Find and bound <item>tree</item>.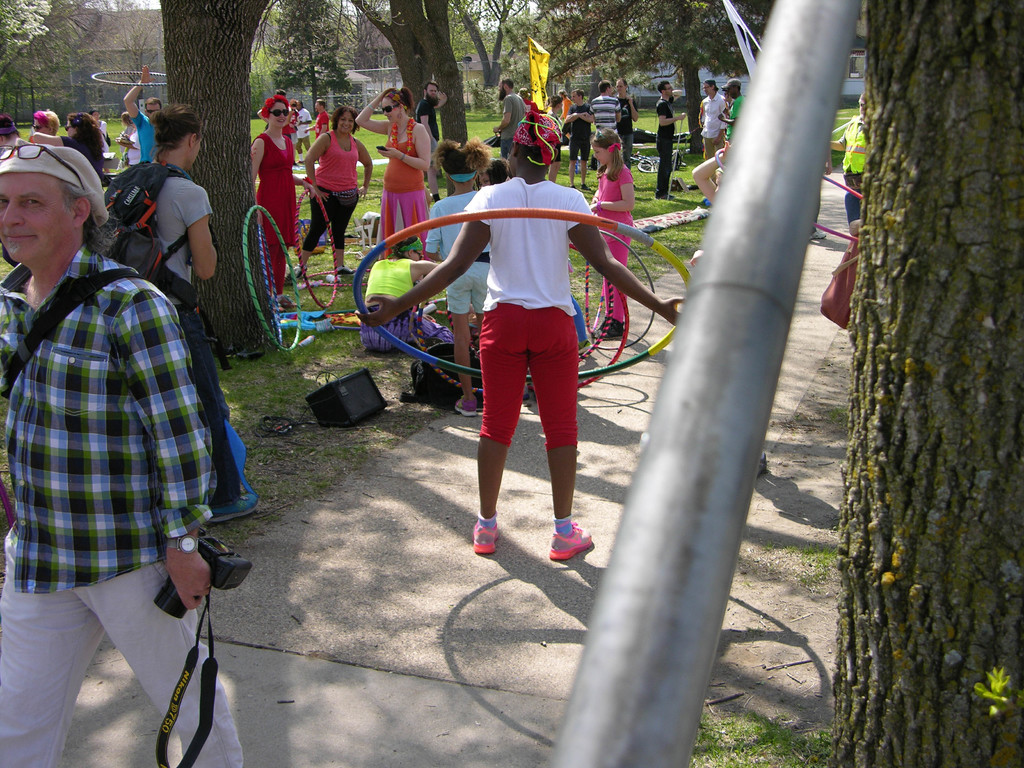
Bound: 0 0 54 122.
